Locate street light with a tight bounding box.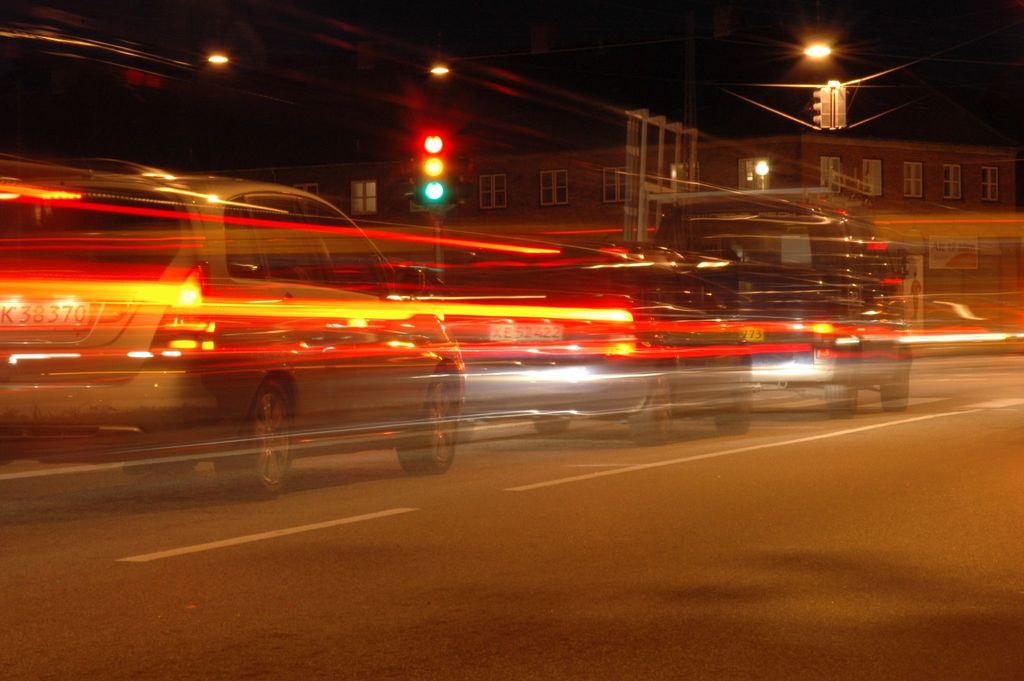
bbox=[791, 38, 827, 189].
